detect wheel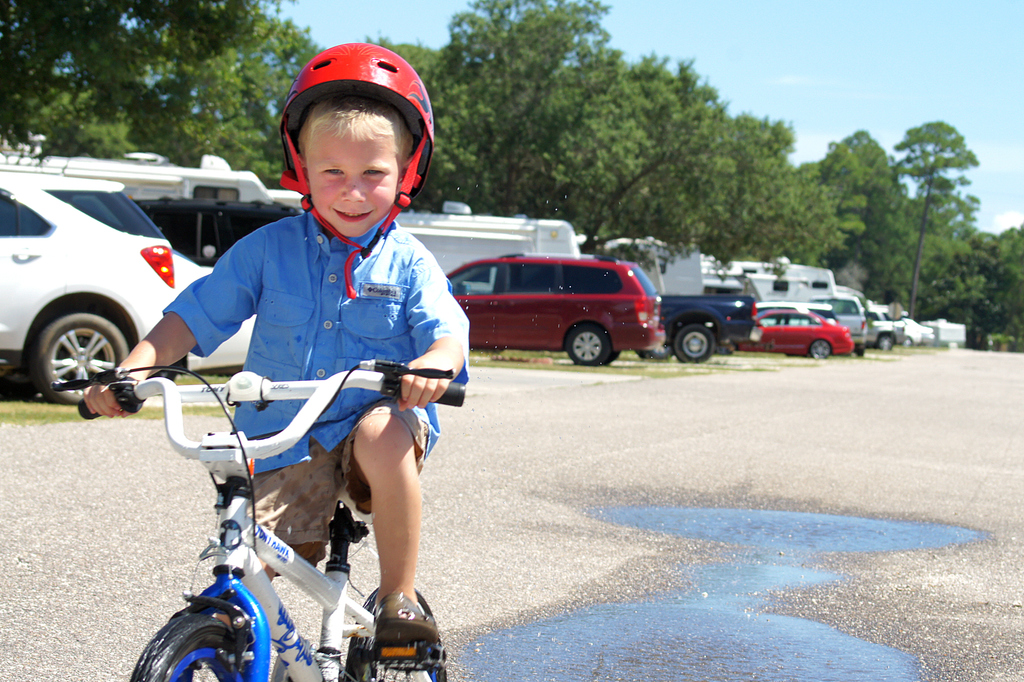
left=877, top=337, right=893, bottom=349
